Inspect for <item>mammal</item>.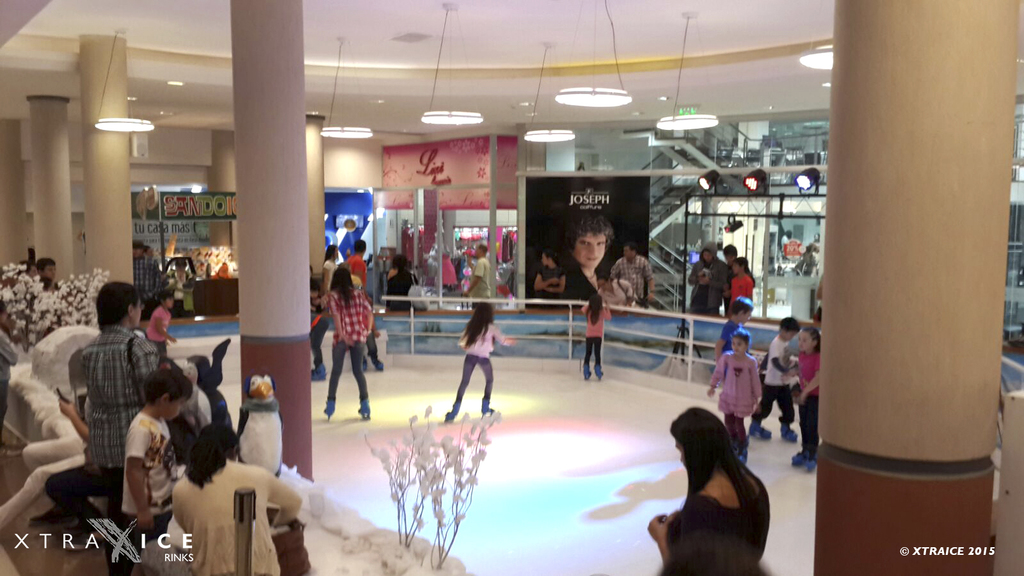
Inspection: box=[724, 244, 740, 314].
